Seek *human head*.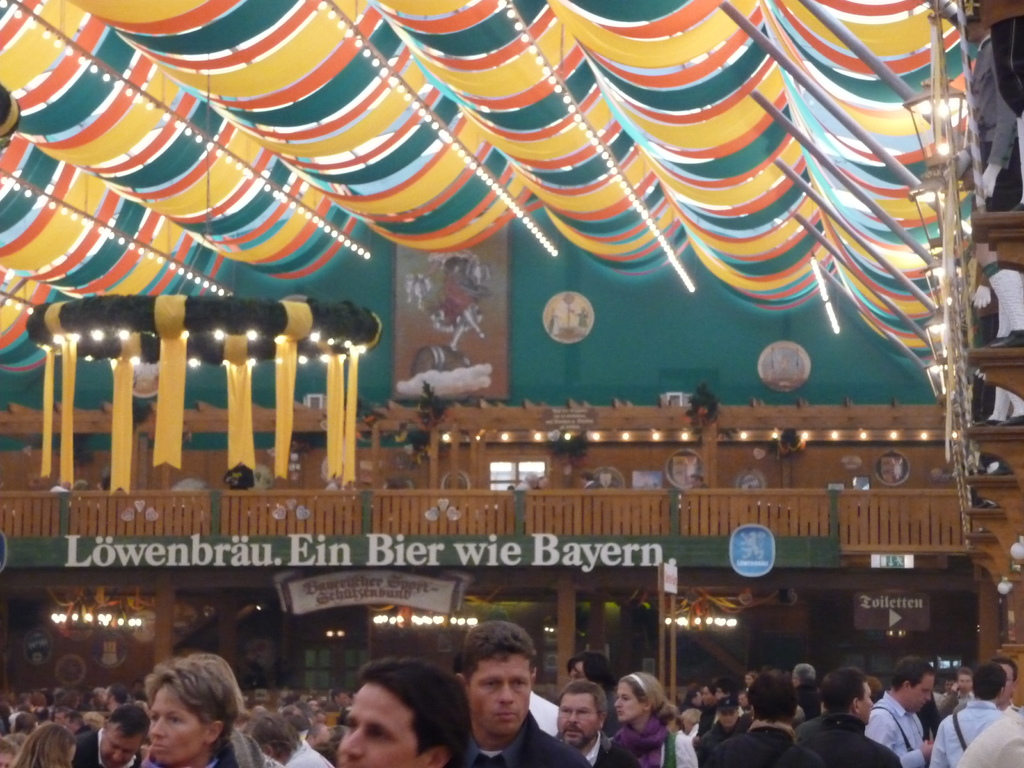
BBox(102, 701, 152, 764).
